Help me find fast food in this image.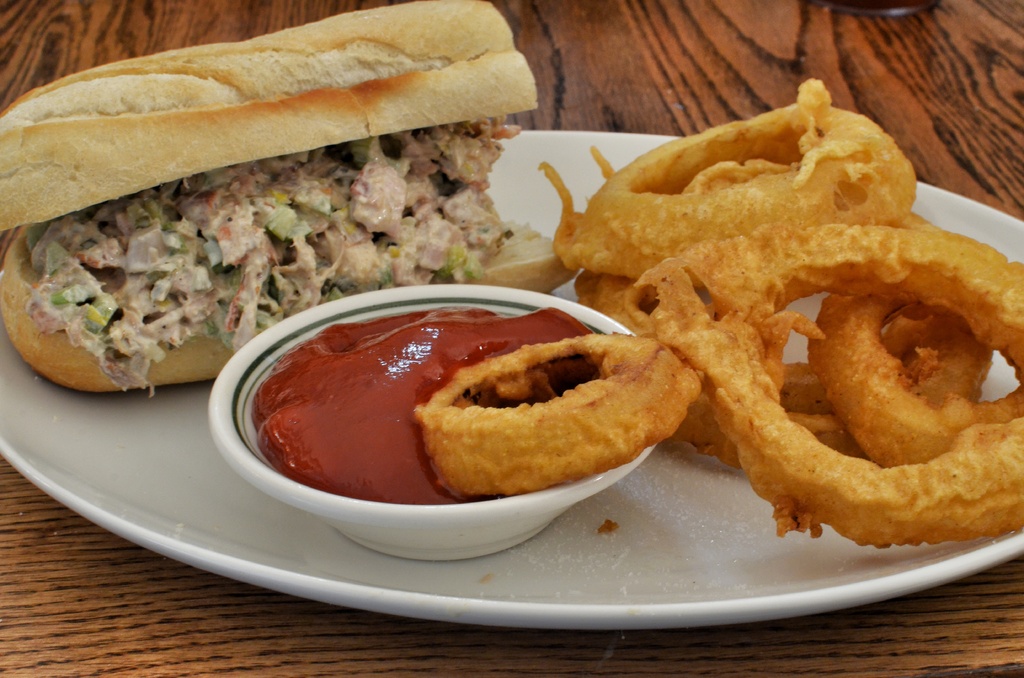
Found it: box(797, 233, 1023, 462).
